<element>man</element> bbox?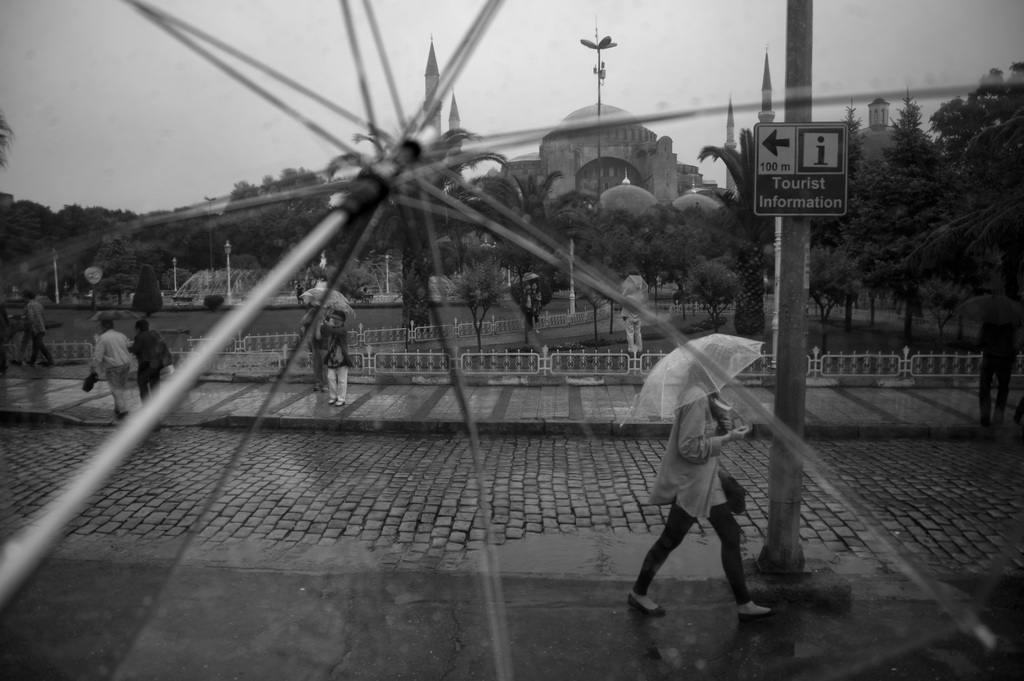
Rect(19, 287, 59, 370)
